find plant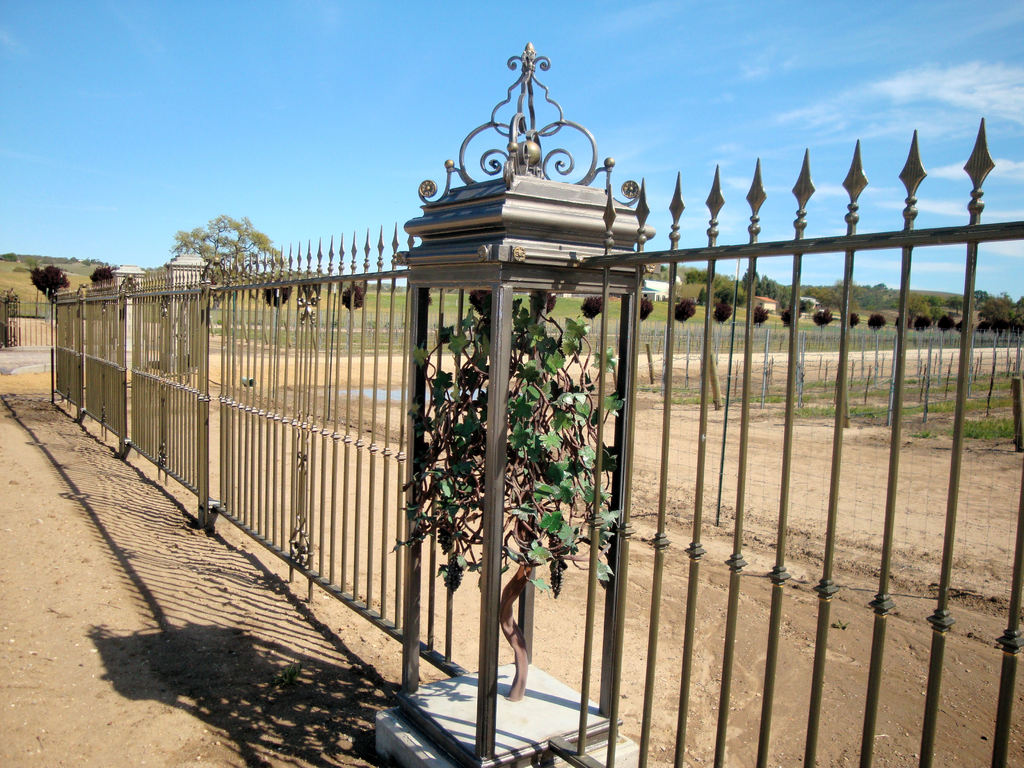
<region>911, 314, 930, 331</region>
